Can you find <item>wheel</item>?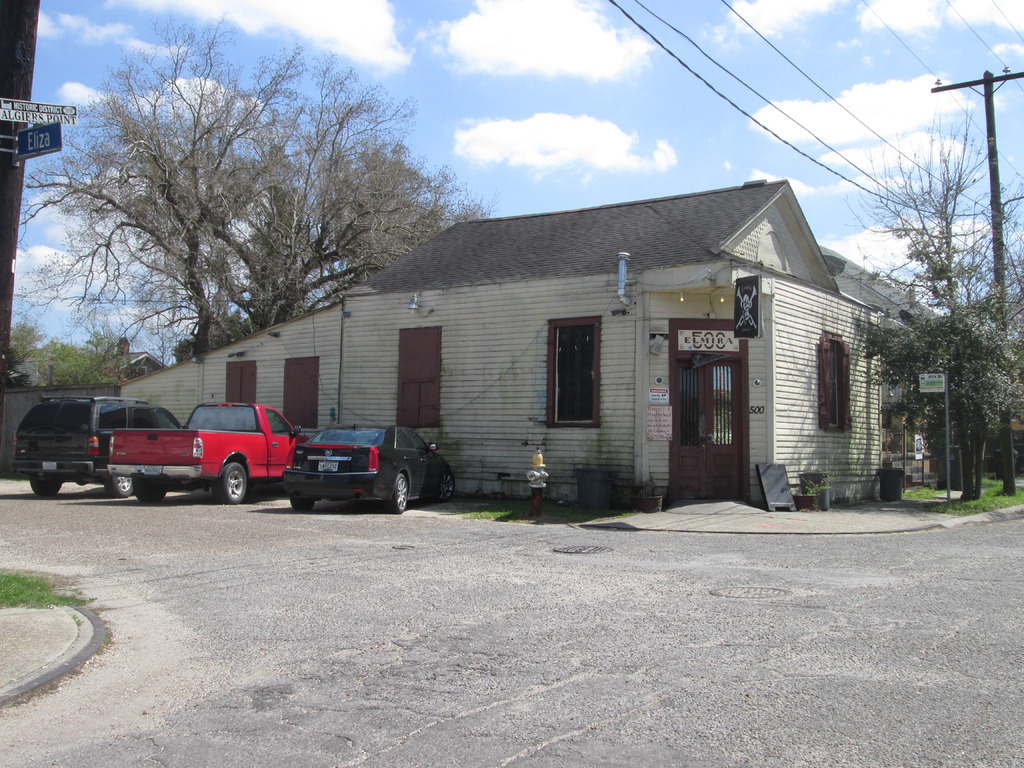
Yes, bounding box: 390/476/404/508.
